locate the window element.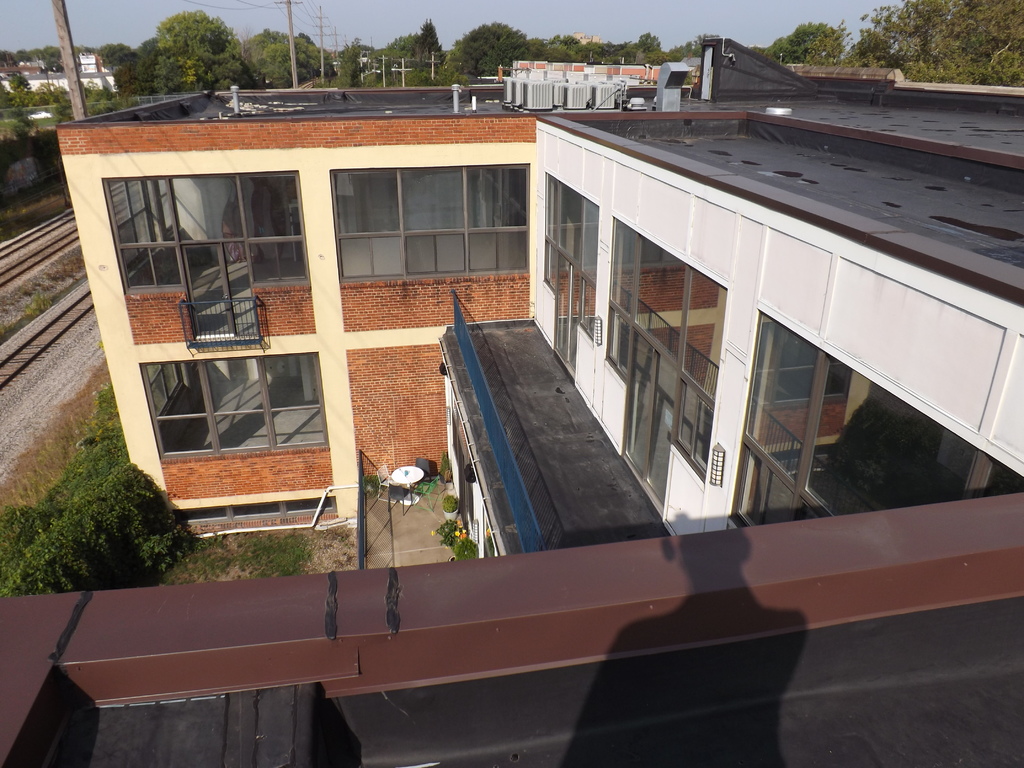
Element bbox: [left=250, top=241, right=307, bottom=284].
